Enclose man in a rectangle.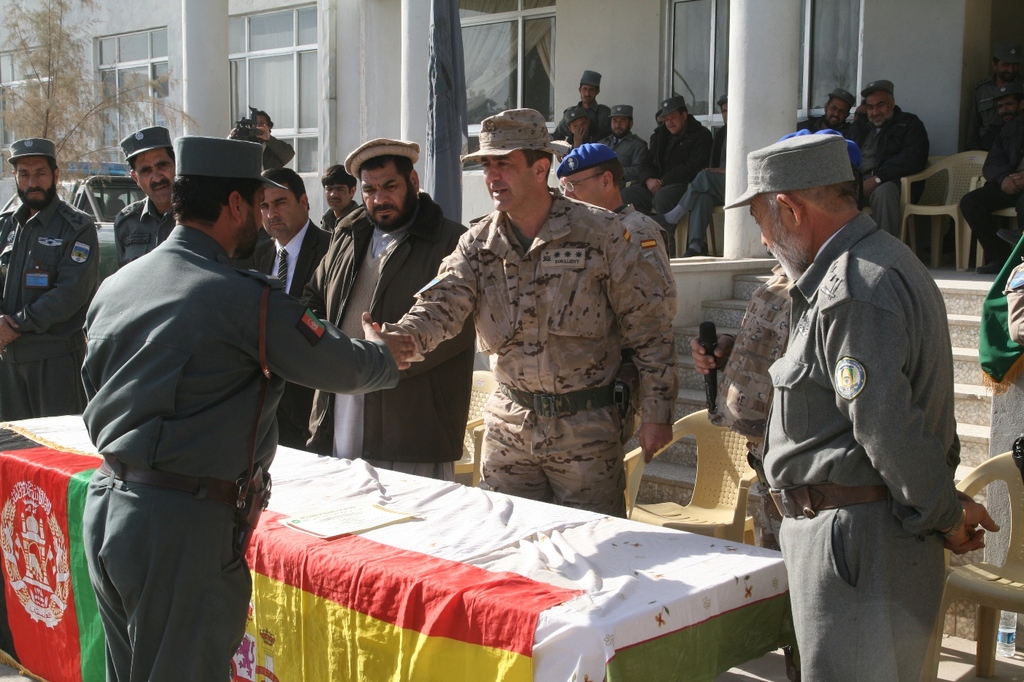
80 136 416 681.
